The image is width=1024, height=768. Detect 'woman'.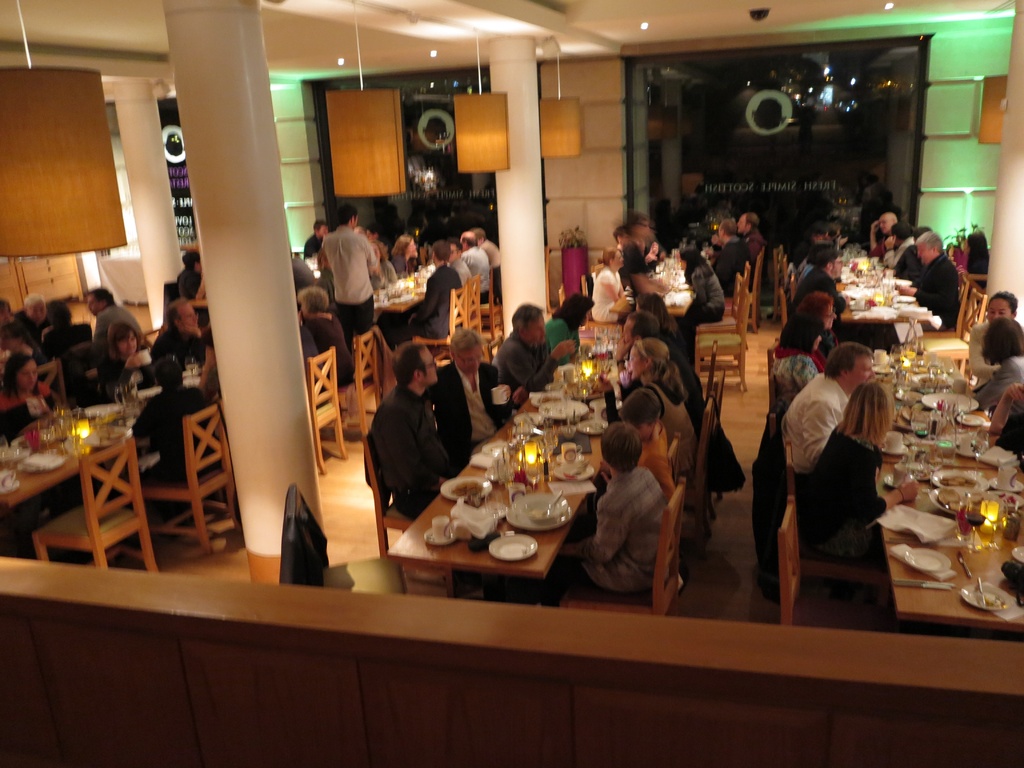
Detection: box=[592, 339, 701, 476].
